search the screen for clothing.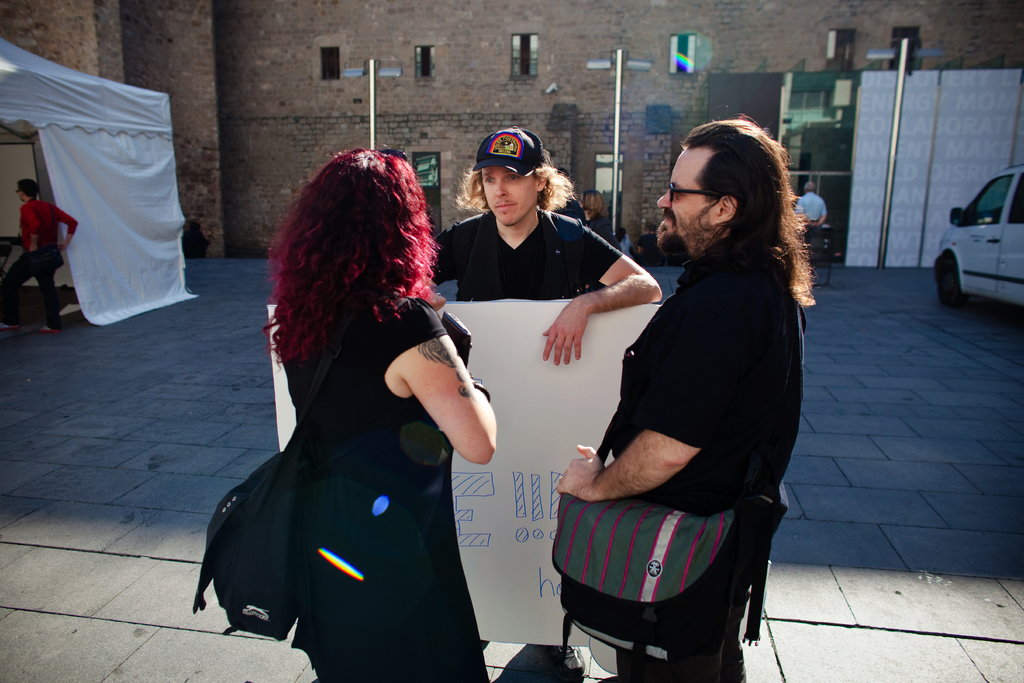
Found at 799 192 822 267.
